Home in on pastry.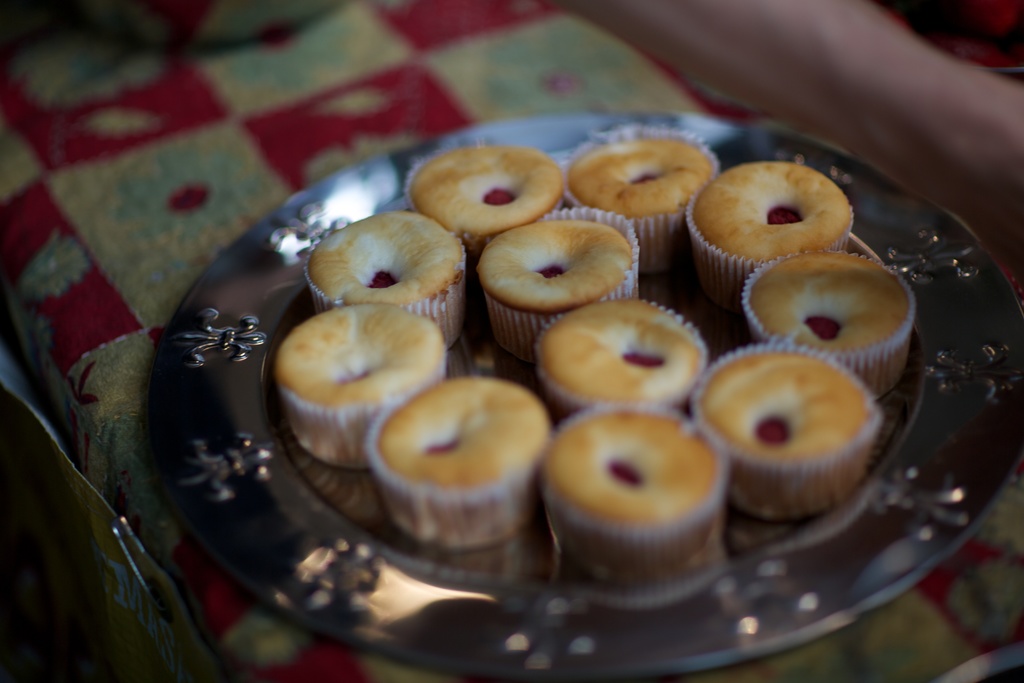
Homed in at crop(368, 377, 547, 545).
